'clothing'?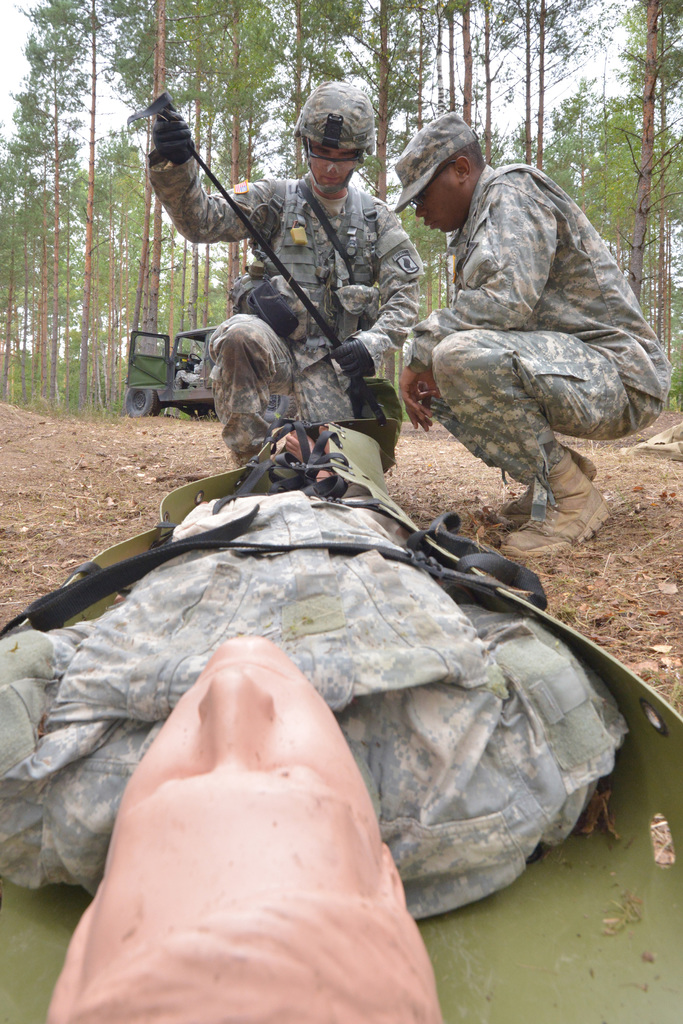
[150,152,424,472]
